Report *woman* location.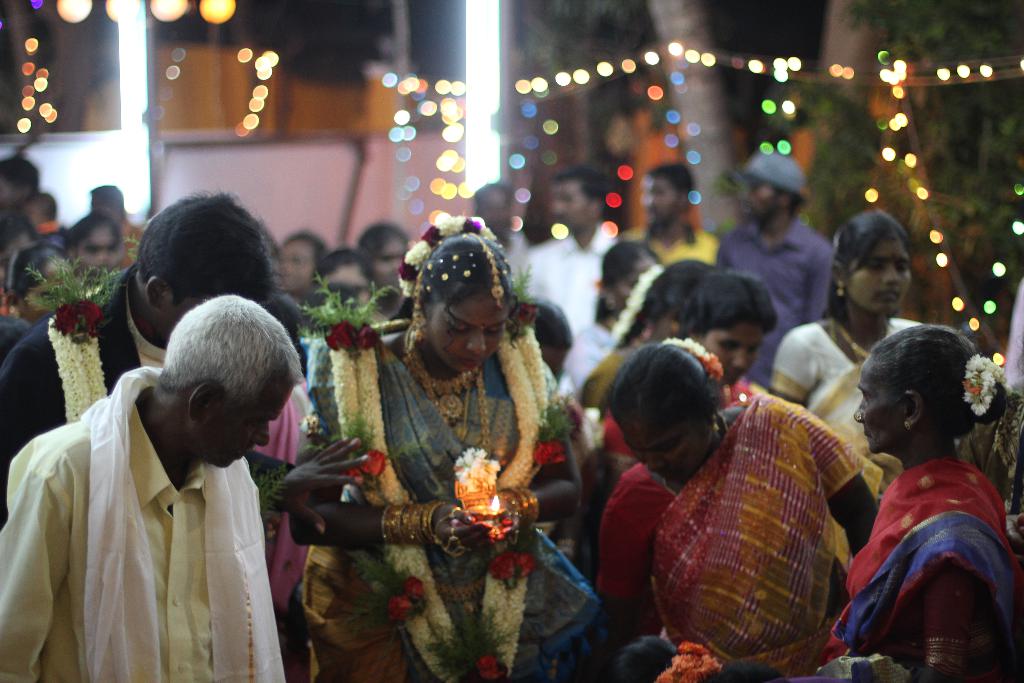
Report: [left=766, top=205, right=926, bottom=574].
